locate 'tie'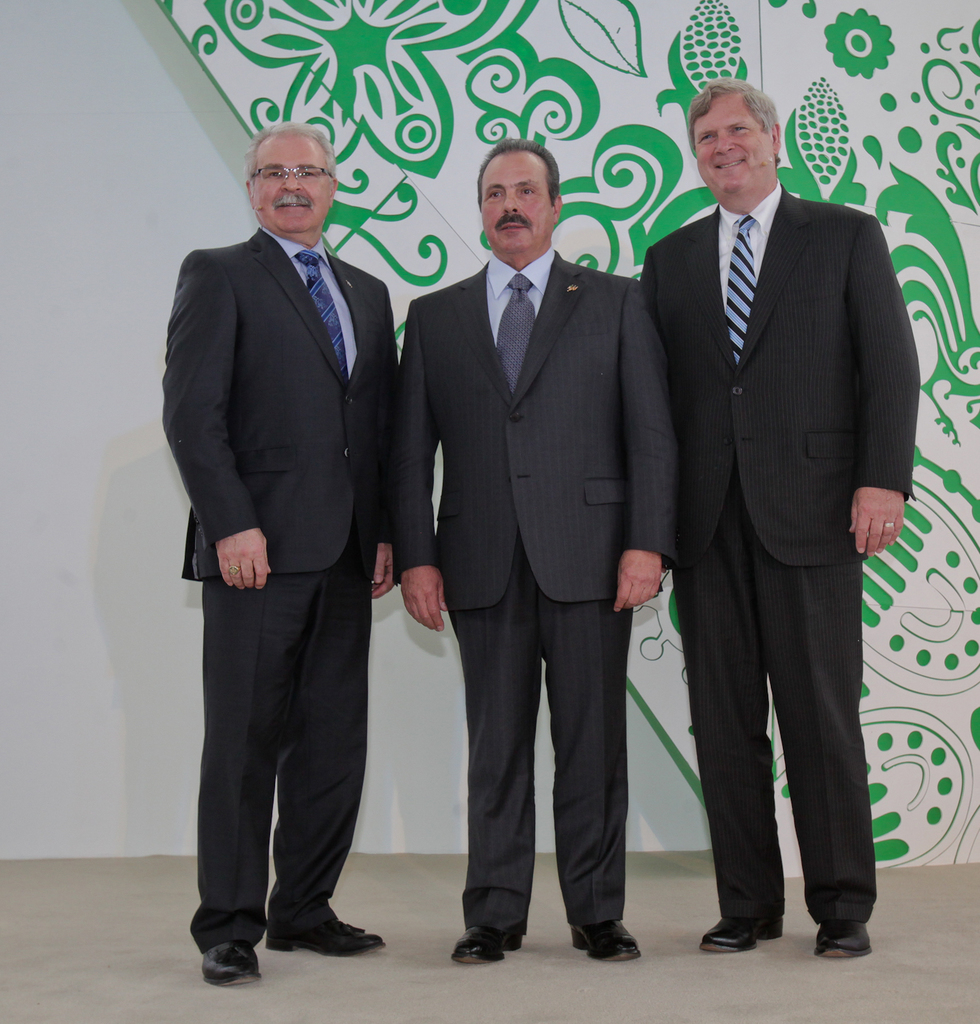
<bbox>495, 274, 541, 393</bbox>
